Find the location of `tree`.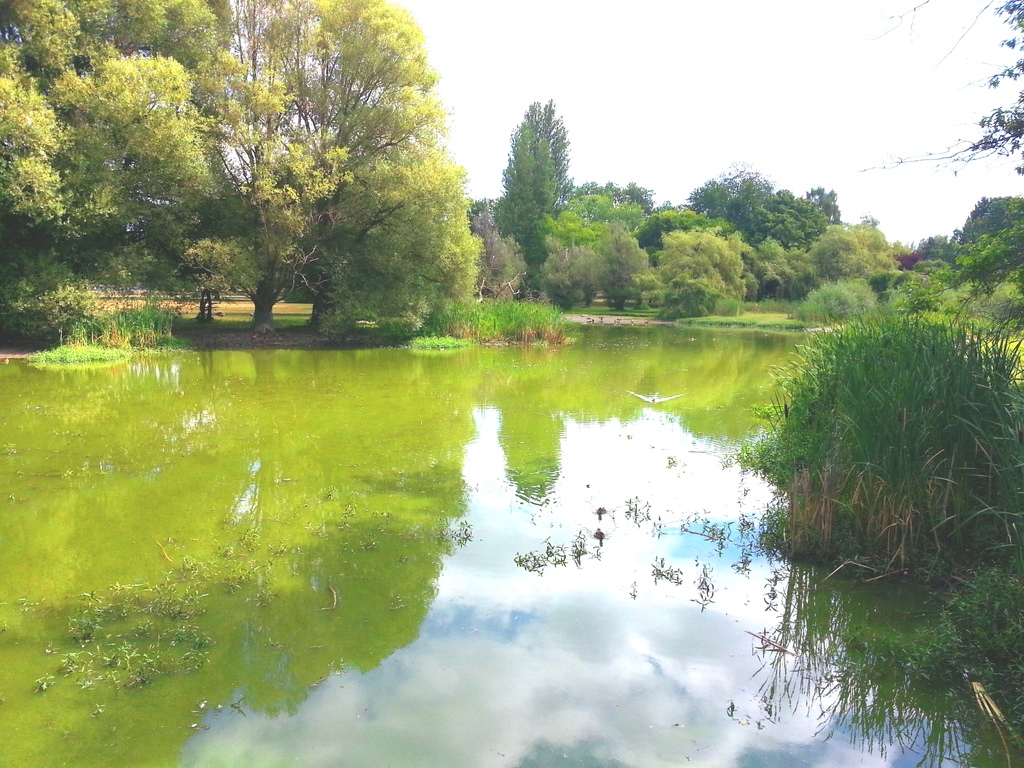
Location: <bbox>837, 169, 914, 344</bbox>.
